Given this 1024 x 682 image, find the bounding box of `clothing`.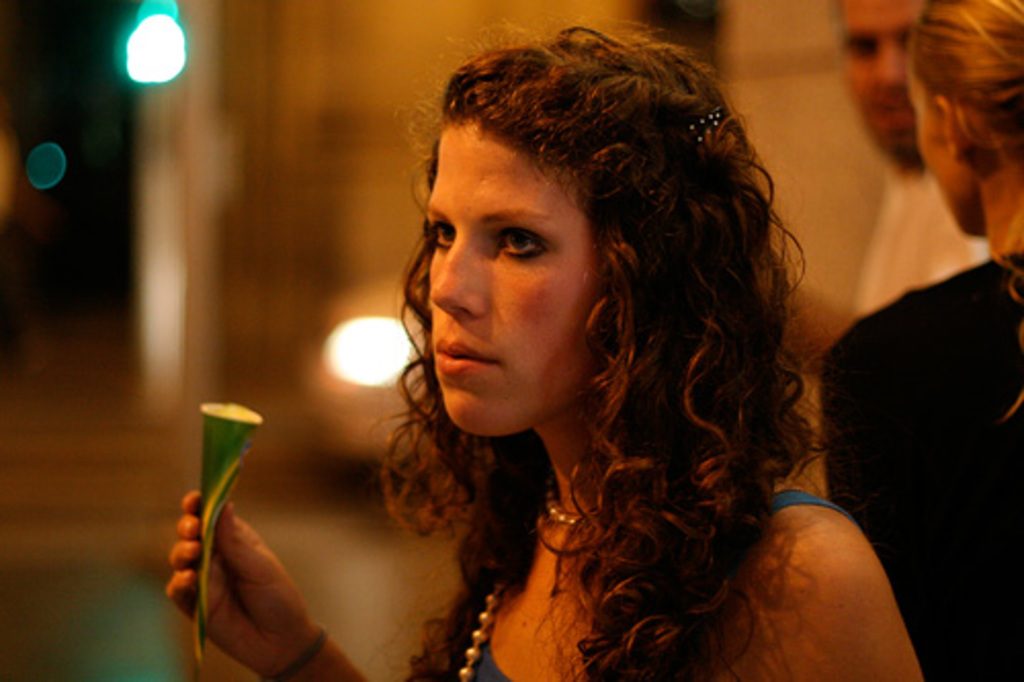
left=788, top=223, right=1022, bottom=680.
